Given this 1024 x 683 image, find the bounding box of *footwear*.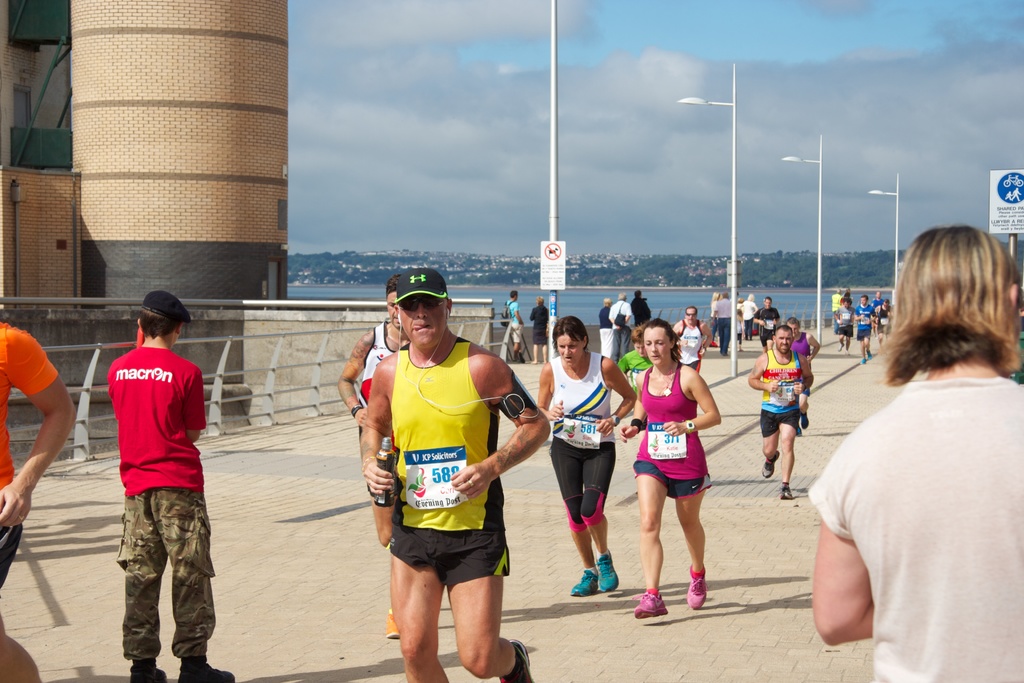
box=[384, 604, 402, 641].
